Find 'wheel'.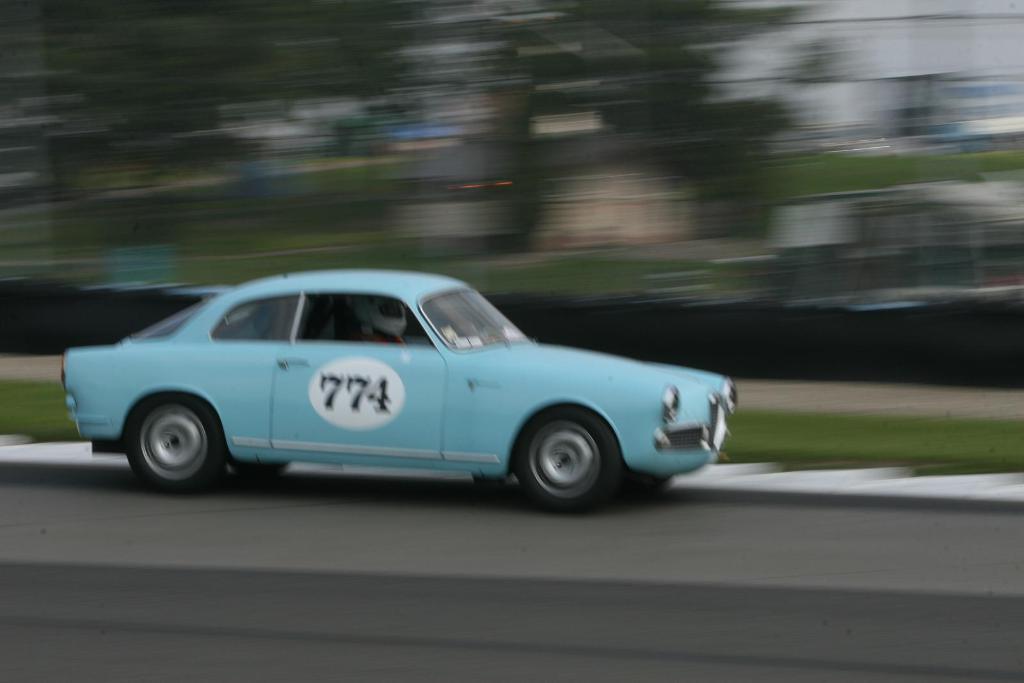
x1=519 y1=405 x2=623 y2=520.
